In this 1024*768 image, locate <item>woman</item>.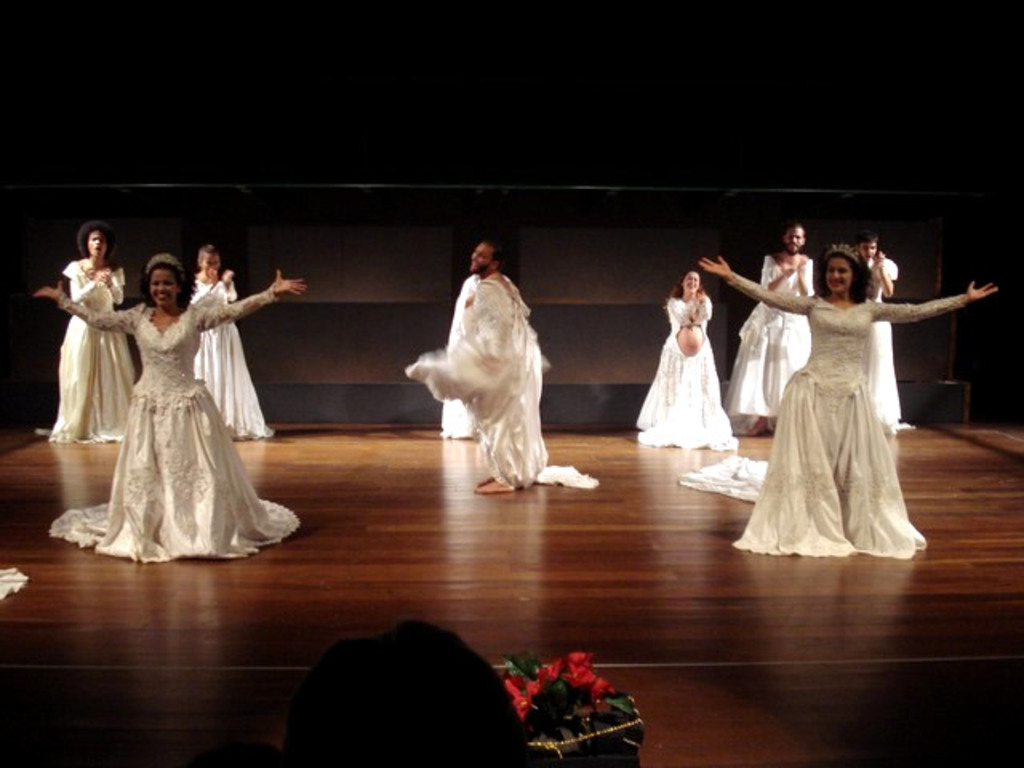
Bounding box: <bbox>637, 269, 731, 448</bbox>.
